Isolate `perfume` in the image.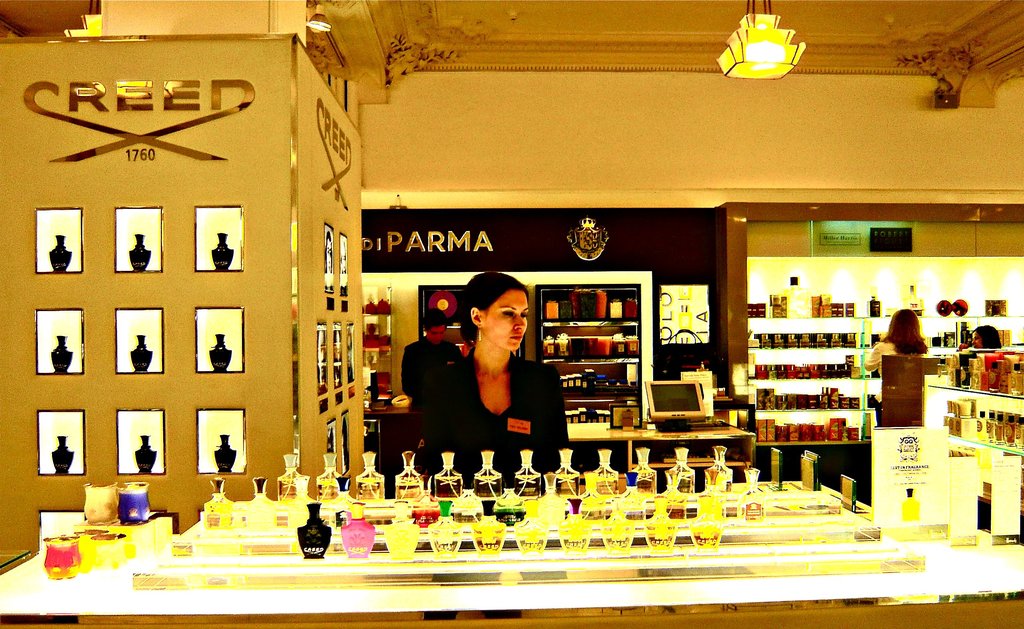
Isolated region: 51,335,76,375.
